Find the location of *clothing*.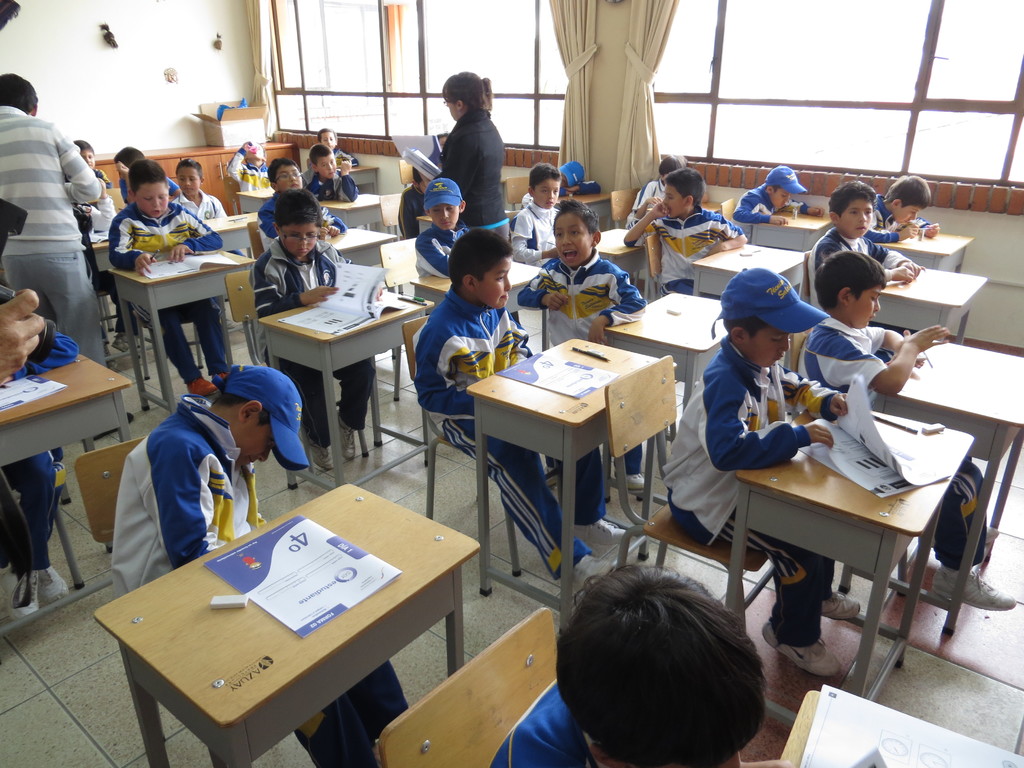
Location: (left=310, top=168, right=359, bottom=204).
